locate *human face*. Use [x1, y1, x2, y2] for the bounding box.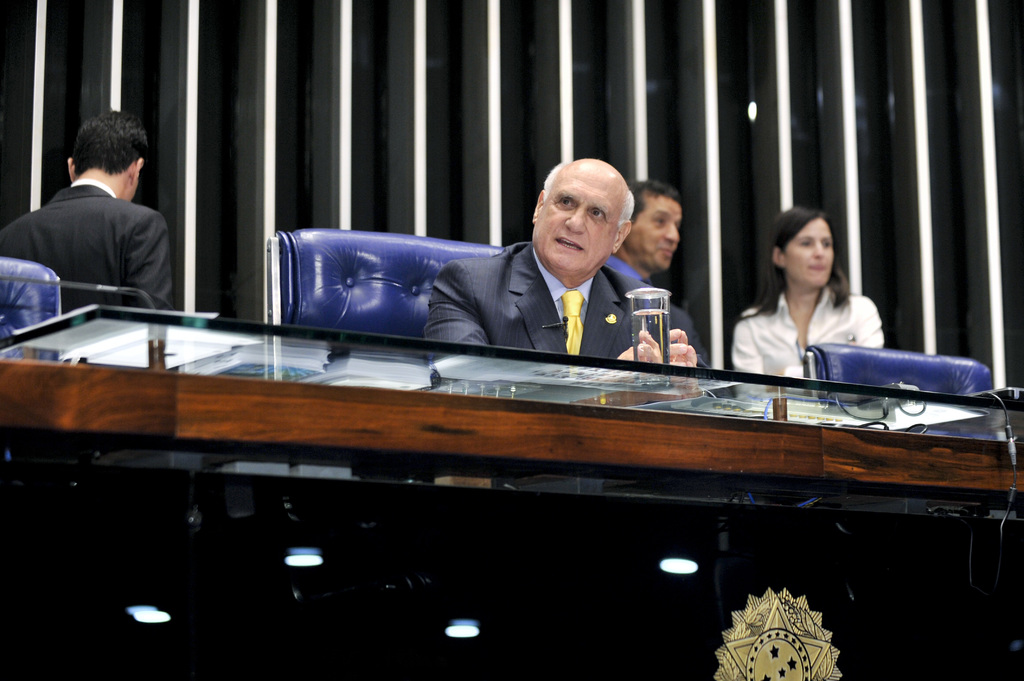
[783, 213, 836, 289].
